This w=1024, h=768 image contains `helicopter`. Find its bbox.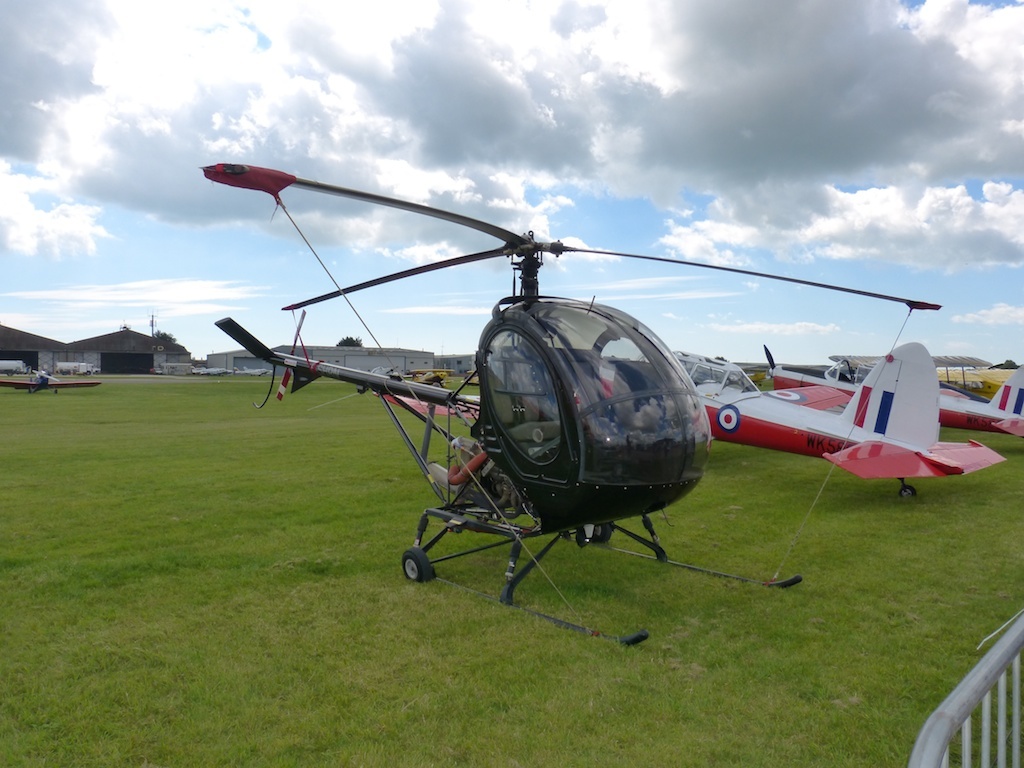
<box>197,160,944,649</box>.
